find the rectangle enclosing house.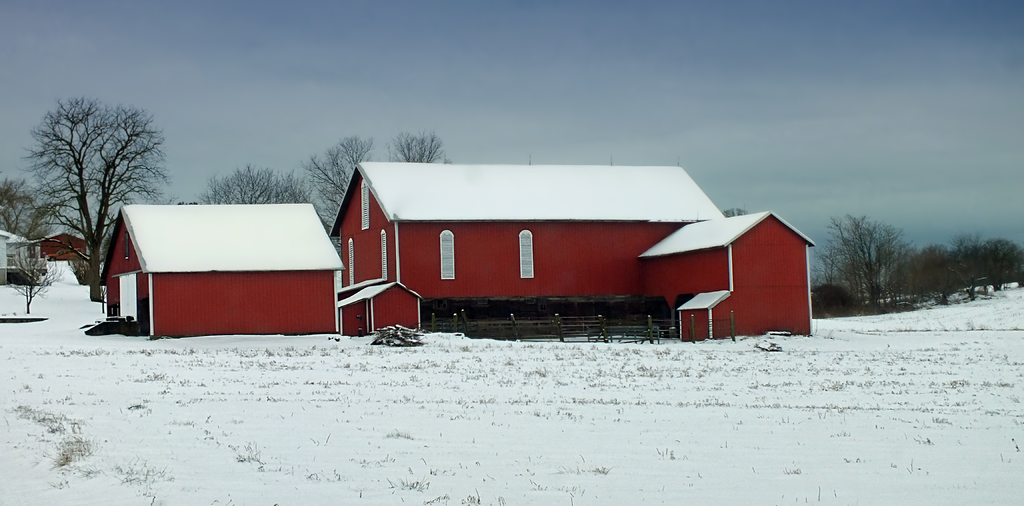
{"x1": 35, "y1": 224, "x2": 88, "y2": 258}.
